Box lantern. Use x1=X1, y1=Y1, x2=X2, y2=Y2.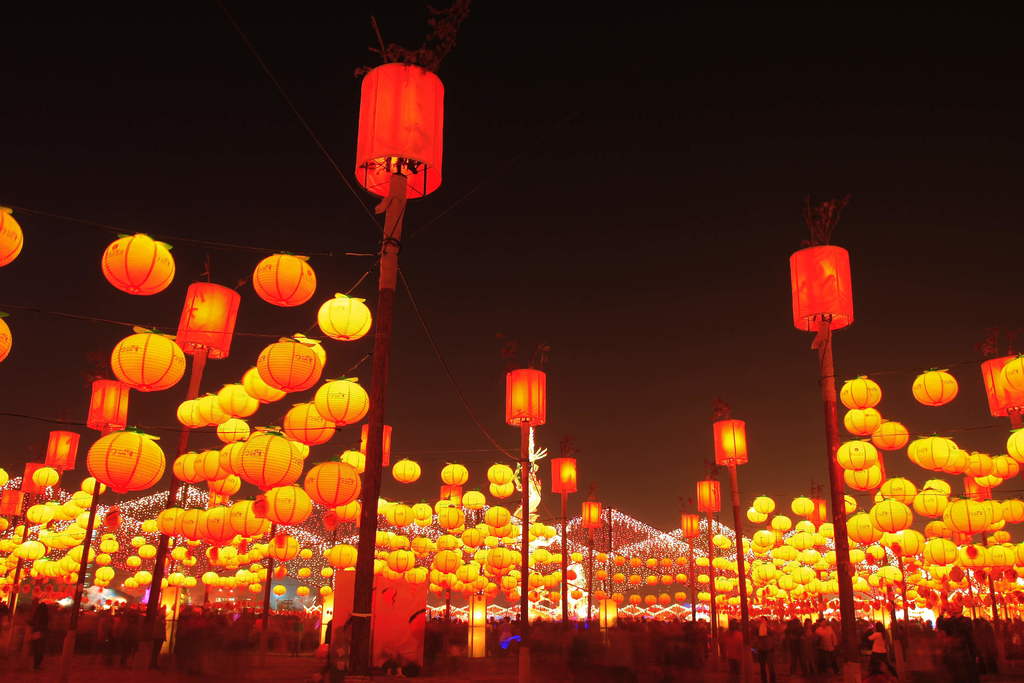
x1=792, y1=234, x2=872, y2=351.
